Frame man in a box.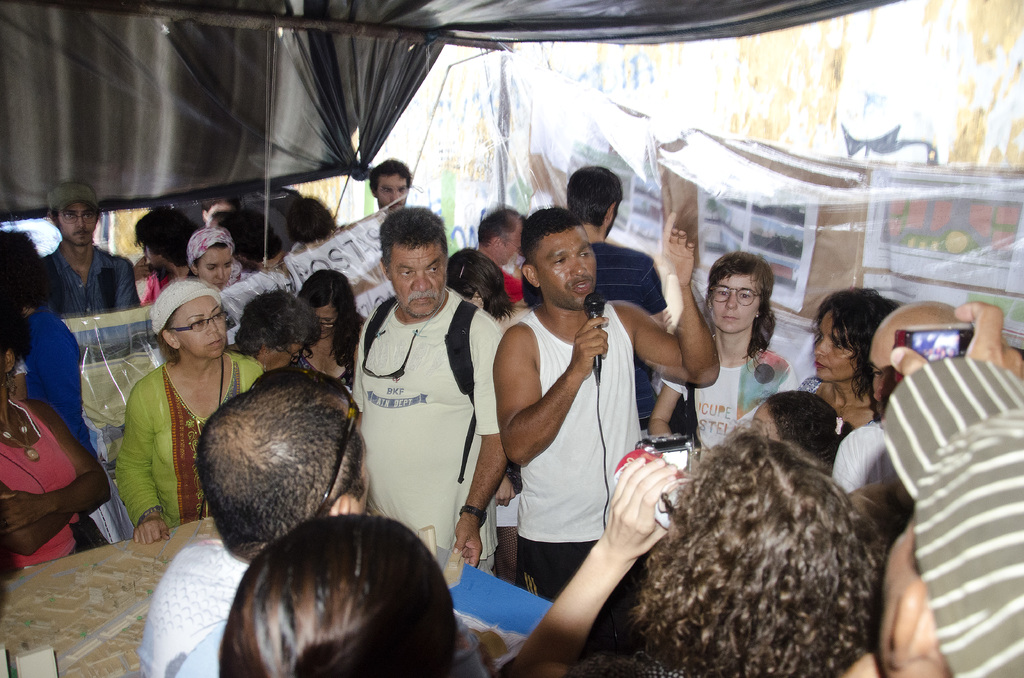
[left=495, top=204, right=719, bottom=650].
